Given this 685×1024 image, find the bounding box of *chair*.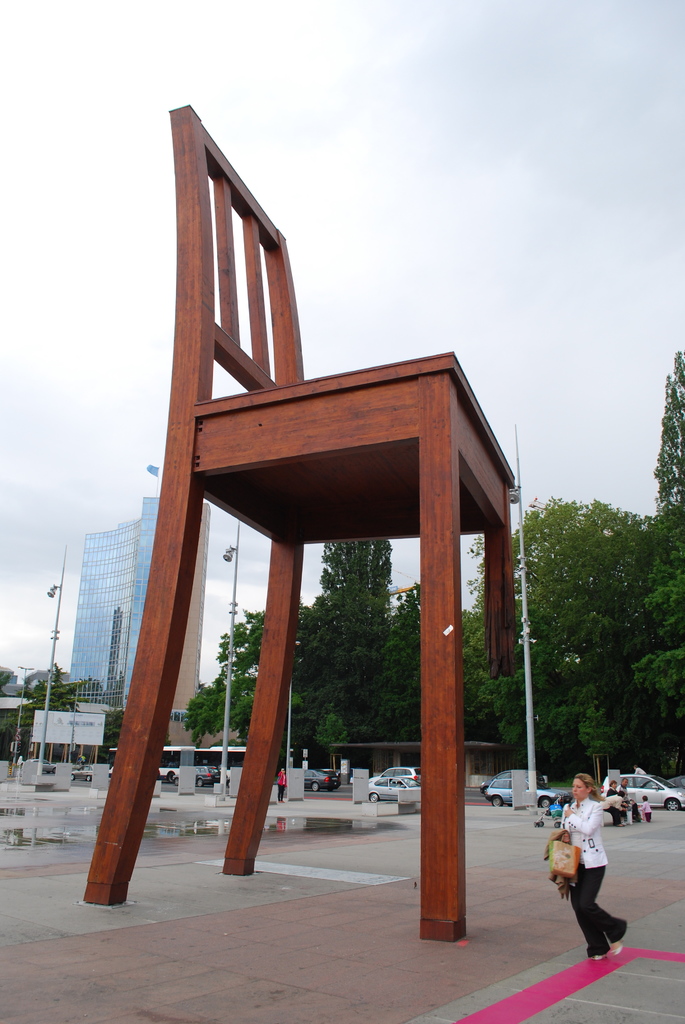
detection(95, 154, 540, 900).
